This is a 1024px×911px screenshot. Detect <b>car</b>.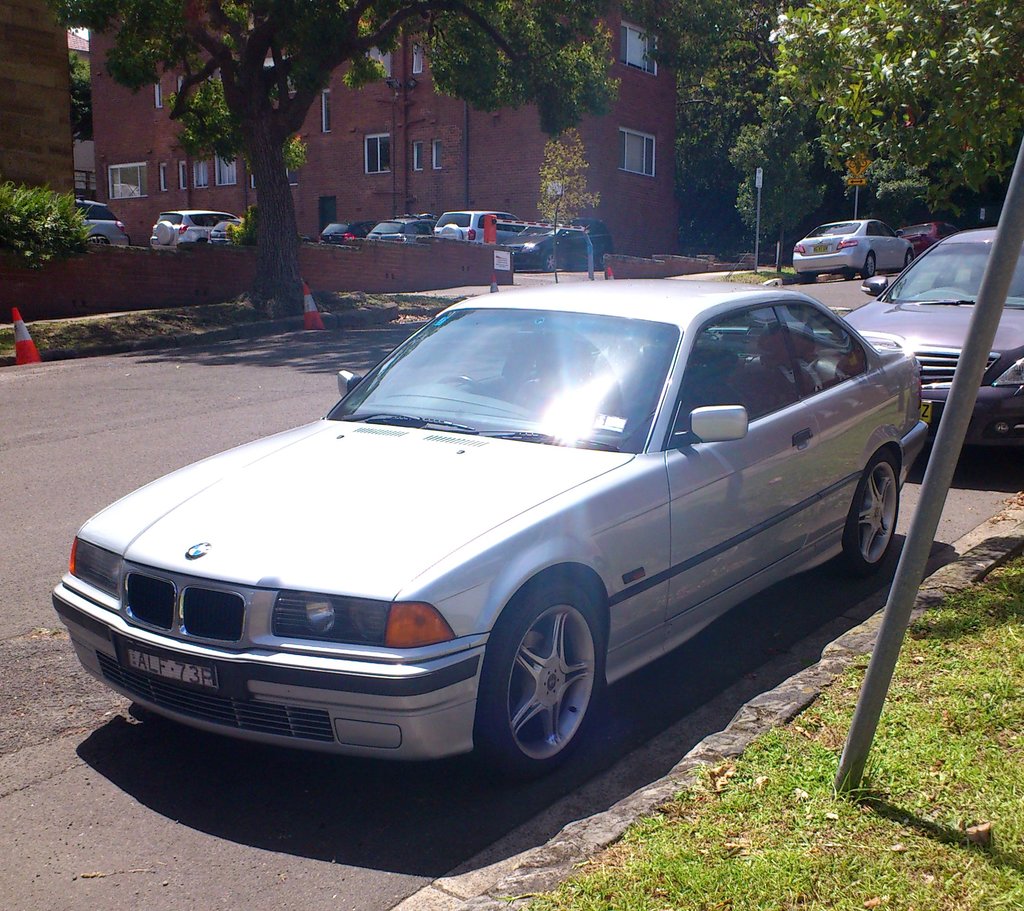
rect(895, 221, 959, 258).
